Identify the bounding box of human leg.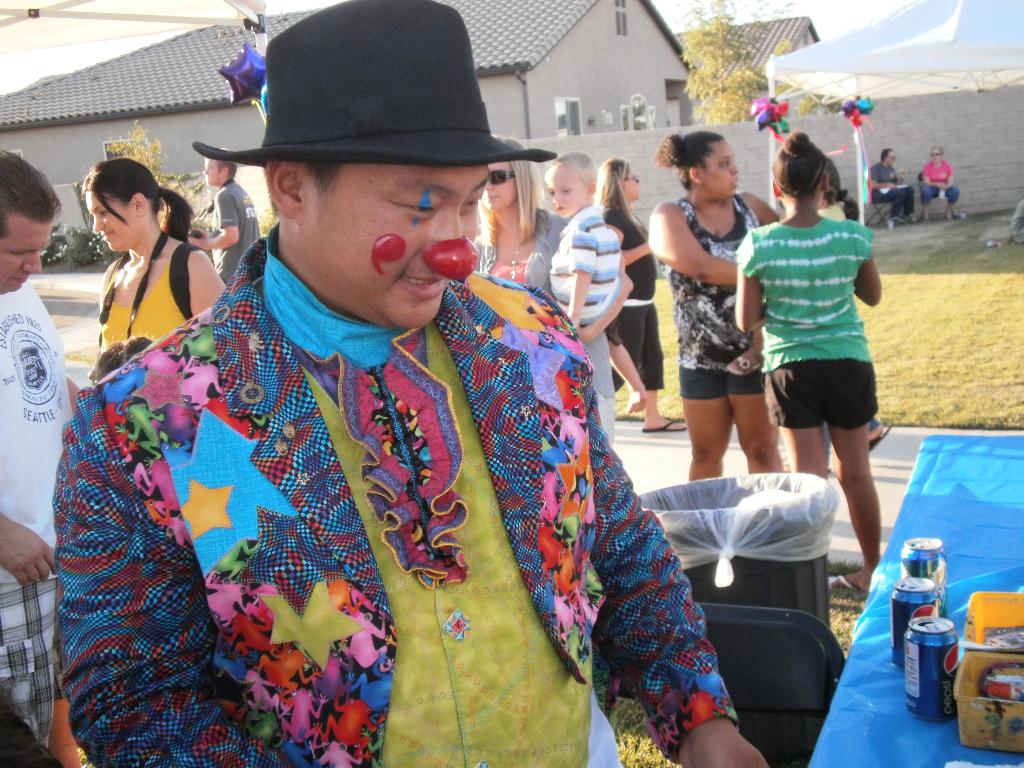
pyautogui.locateOnScreen(0, 575, 60, 753).
